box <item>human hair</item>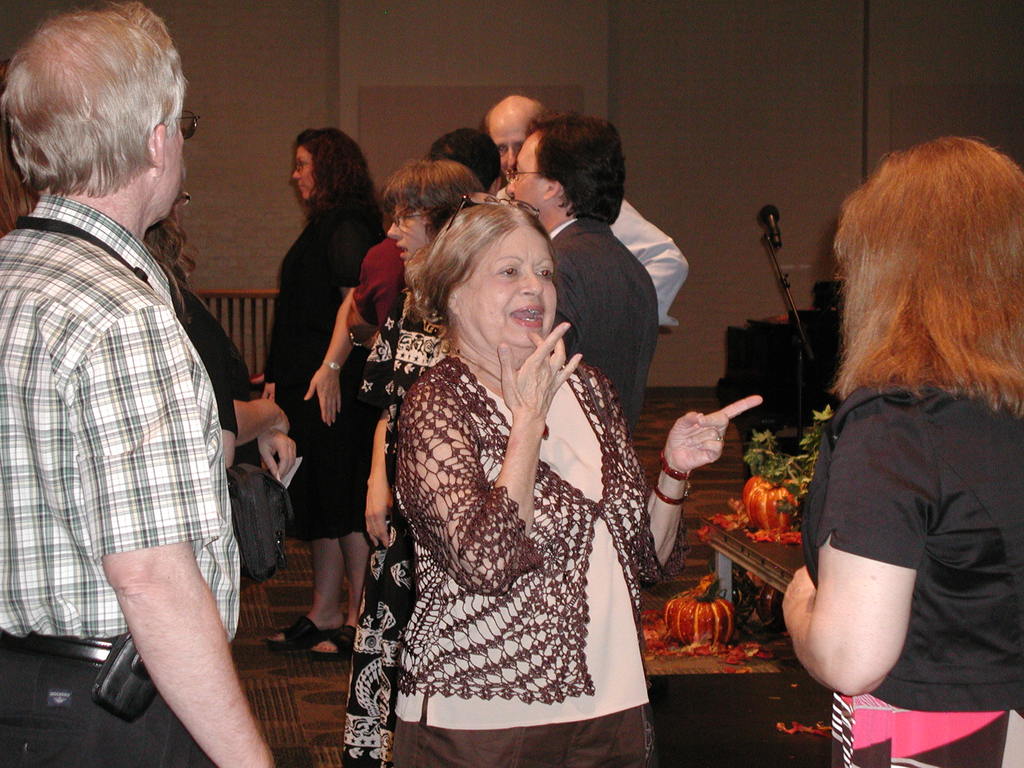
box(0, 135, 48, 237)
